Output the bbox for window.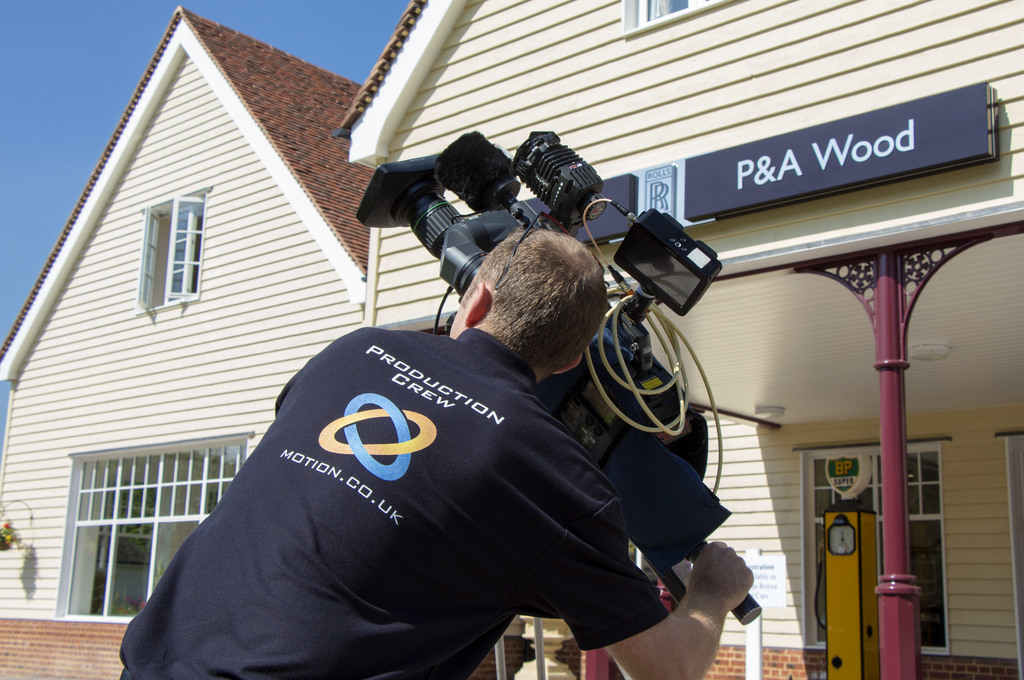
(x1=617, y1=0, x2=717, y2=45).
